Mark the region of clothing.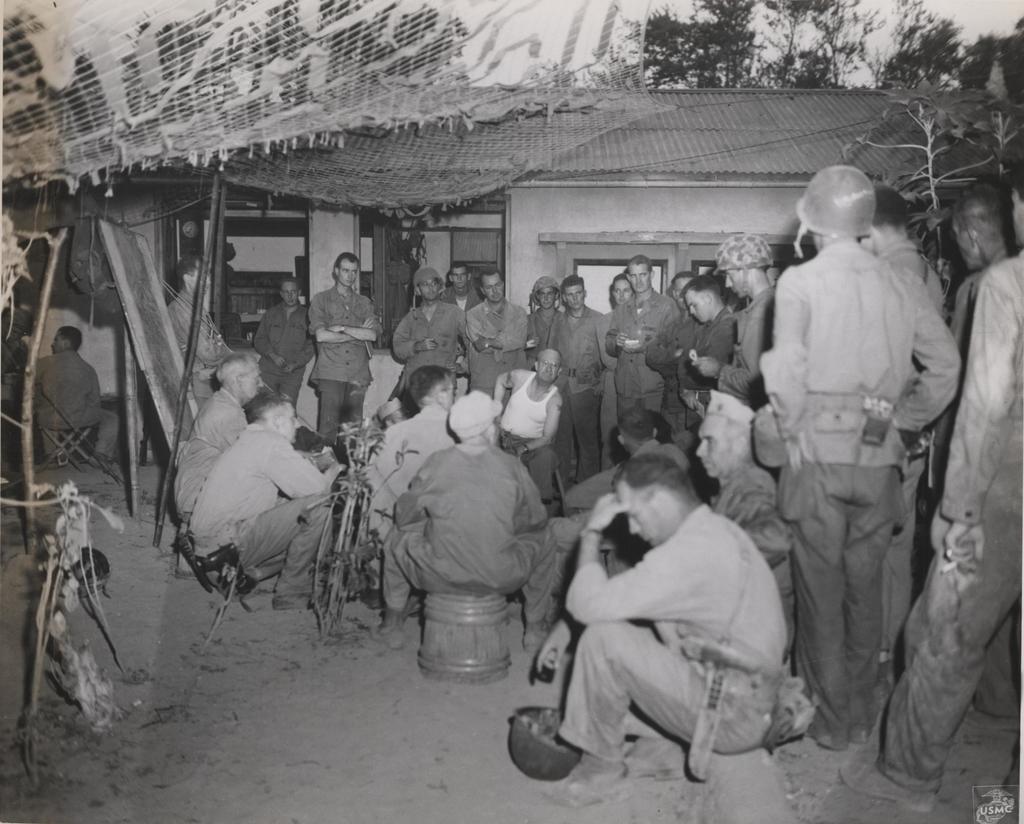
Region: [x1=166, y1=384, x2=250, y2=527].
